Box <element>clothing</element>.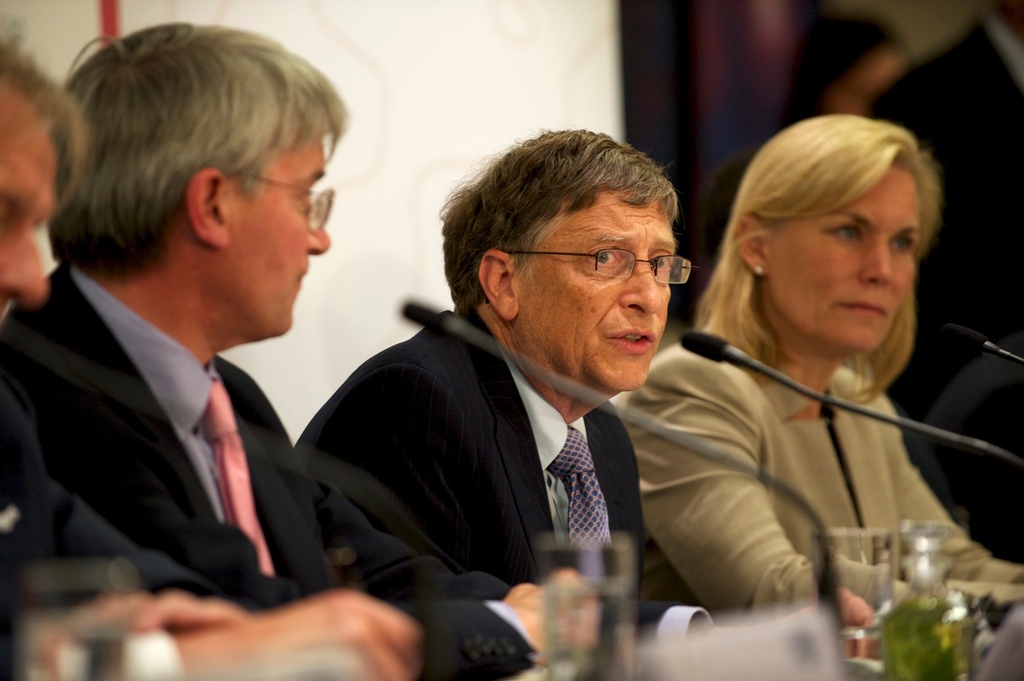
bbox=(0, 264, 517, 676).
